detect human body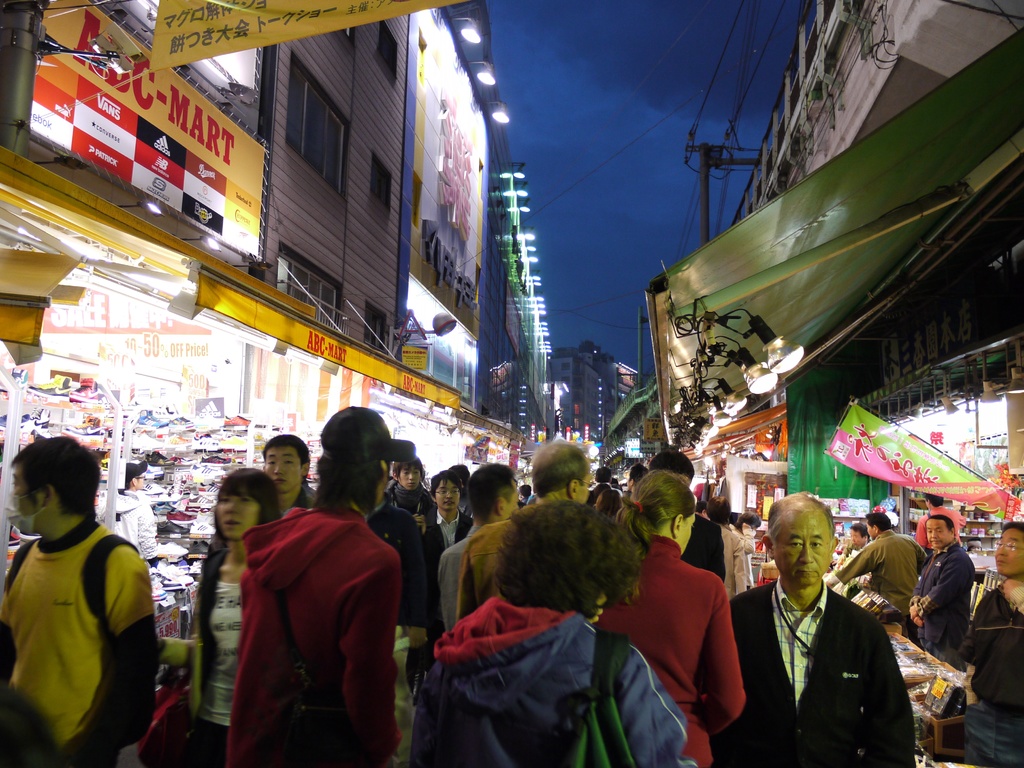
left=726, top=492, right=916, bottom=767
